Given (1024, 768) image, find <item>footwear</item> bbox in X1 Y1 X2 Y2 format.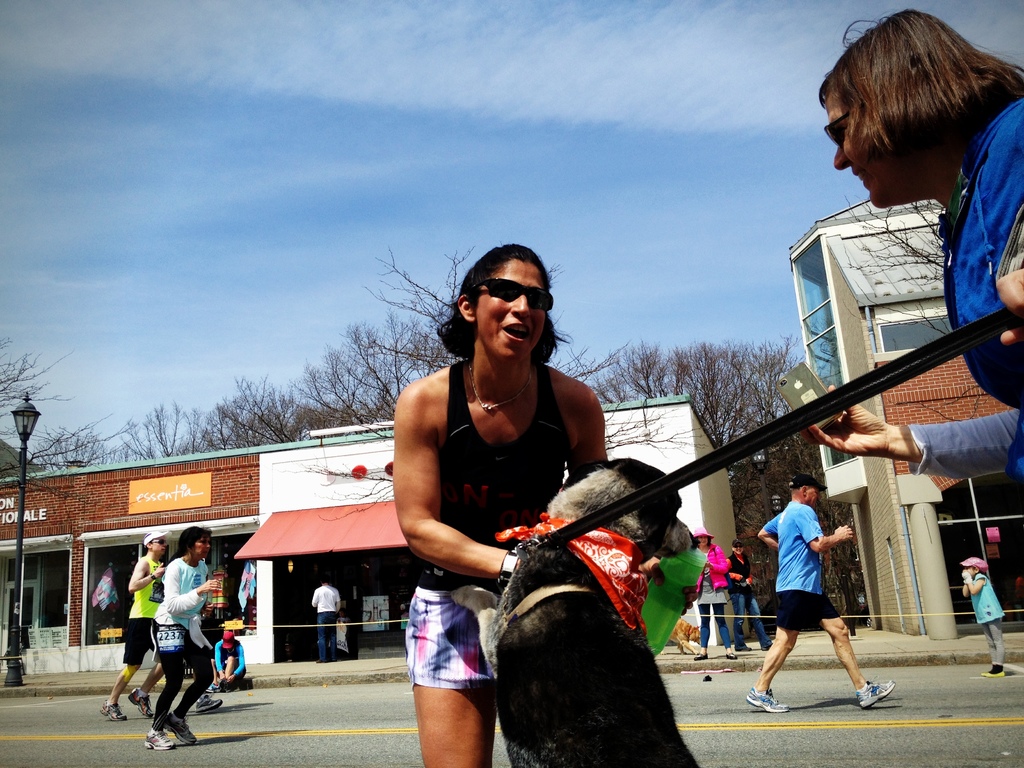
746 684 788 715.
